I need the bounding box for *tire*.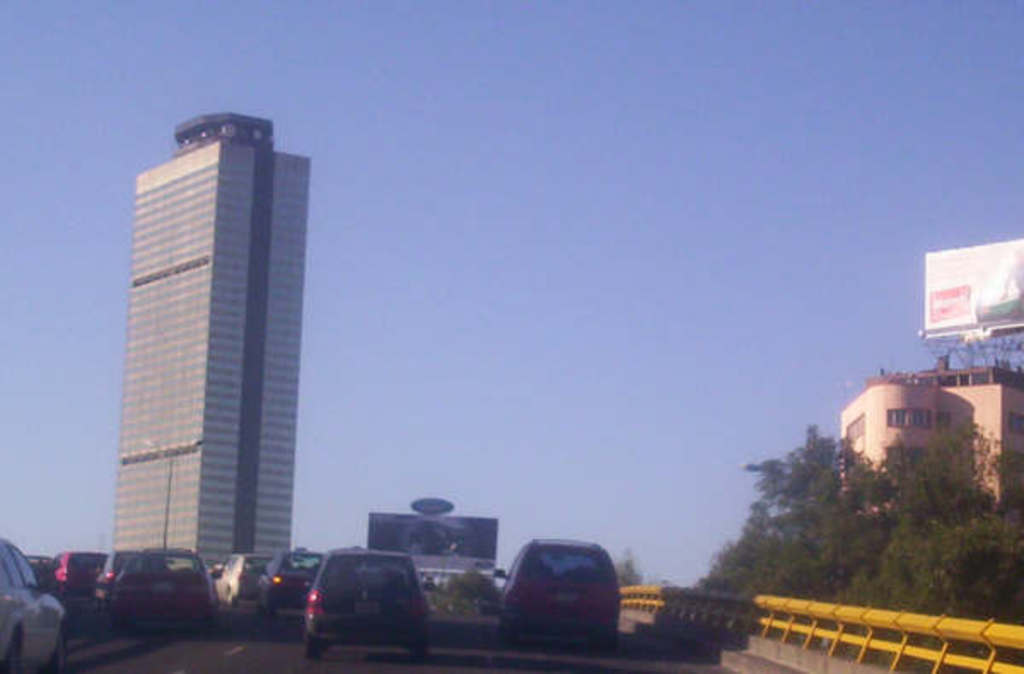
Here it is: 300:631:312:659.
